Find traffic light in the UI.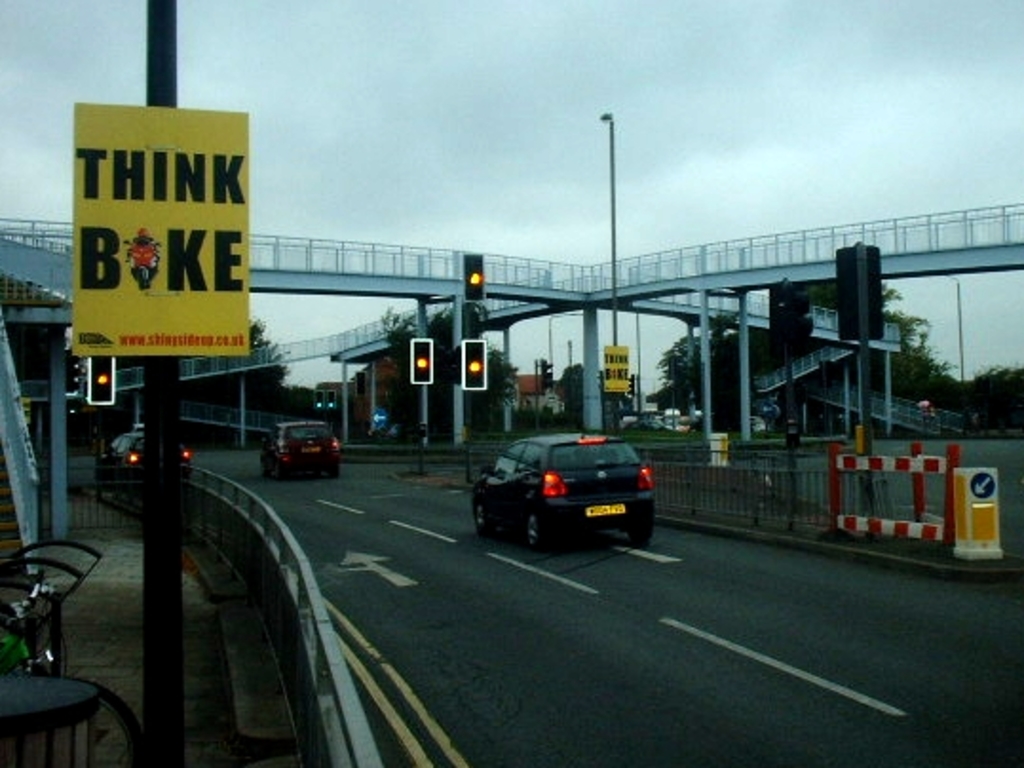
UI element at [836, 245, 883, 340].
